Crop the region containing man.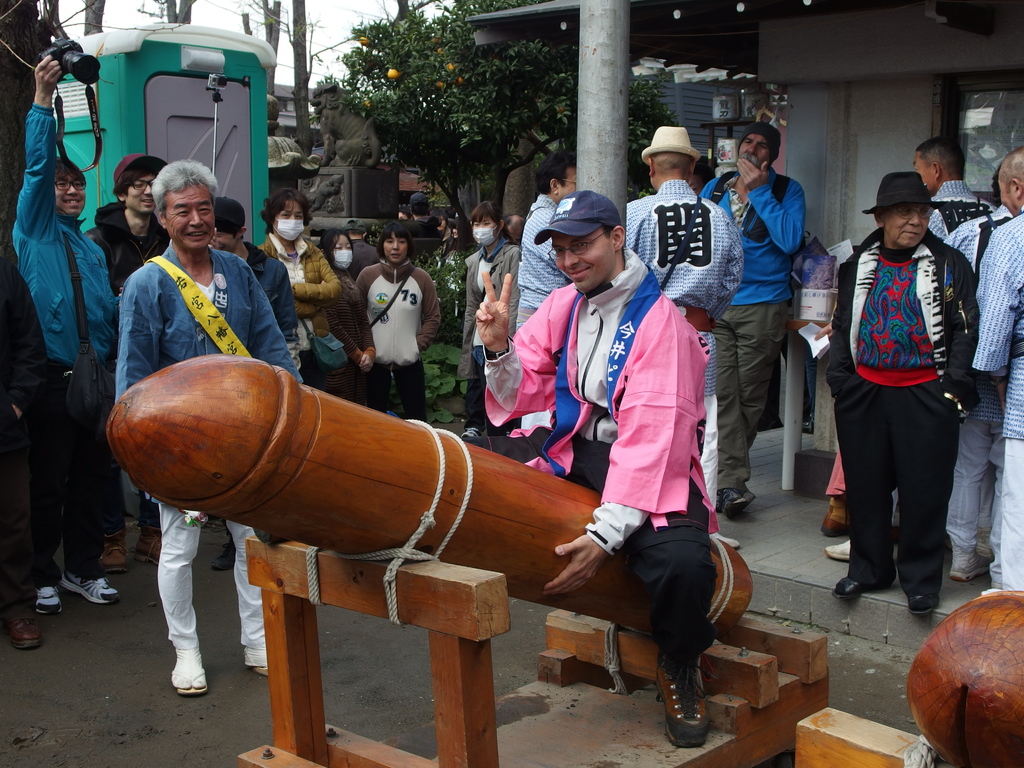
Crop region: <region>9, 49, 121, 622</region>.
